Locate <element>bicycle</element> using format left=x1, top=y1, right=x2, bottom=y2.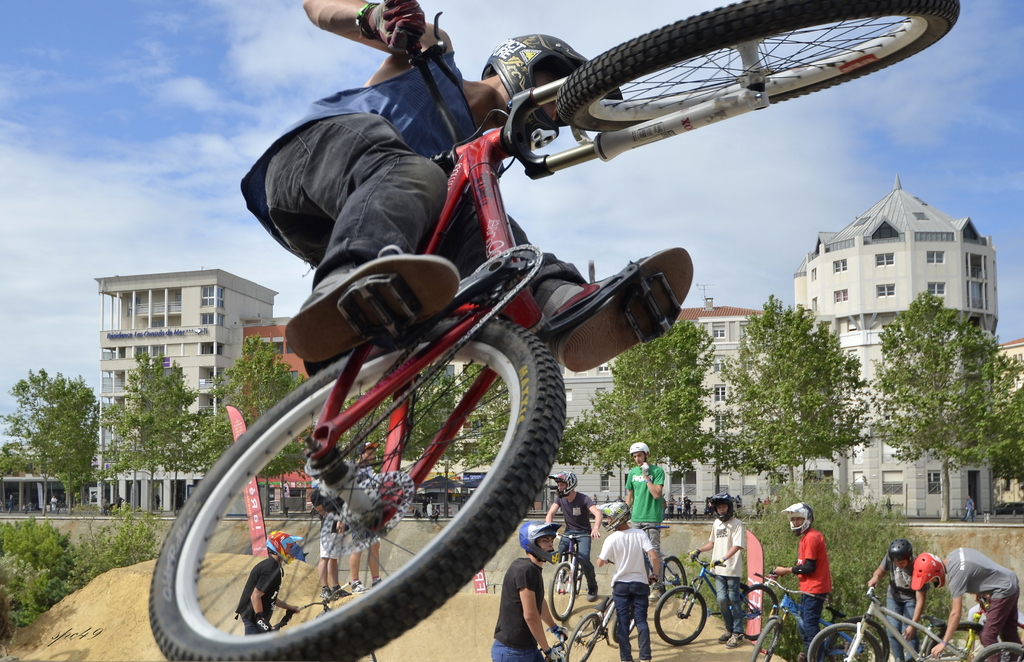
left=547, top=531, right=593, bottom=616.
